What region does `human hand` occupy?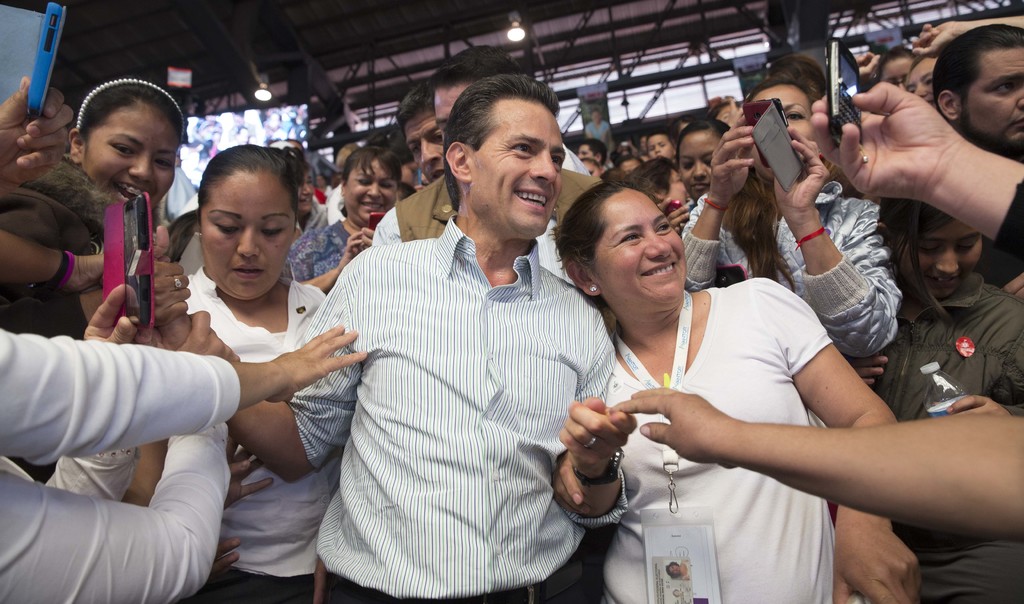
{"left": 709, "top": 124, "right": 753, "bottom": 203}.
